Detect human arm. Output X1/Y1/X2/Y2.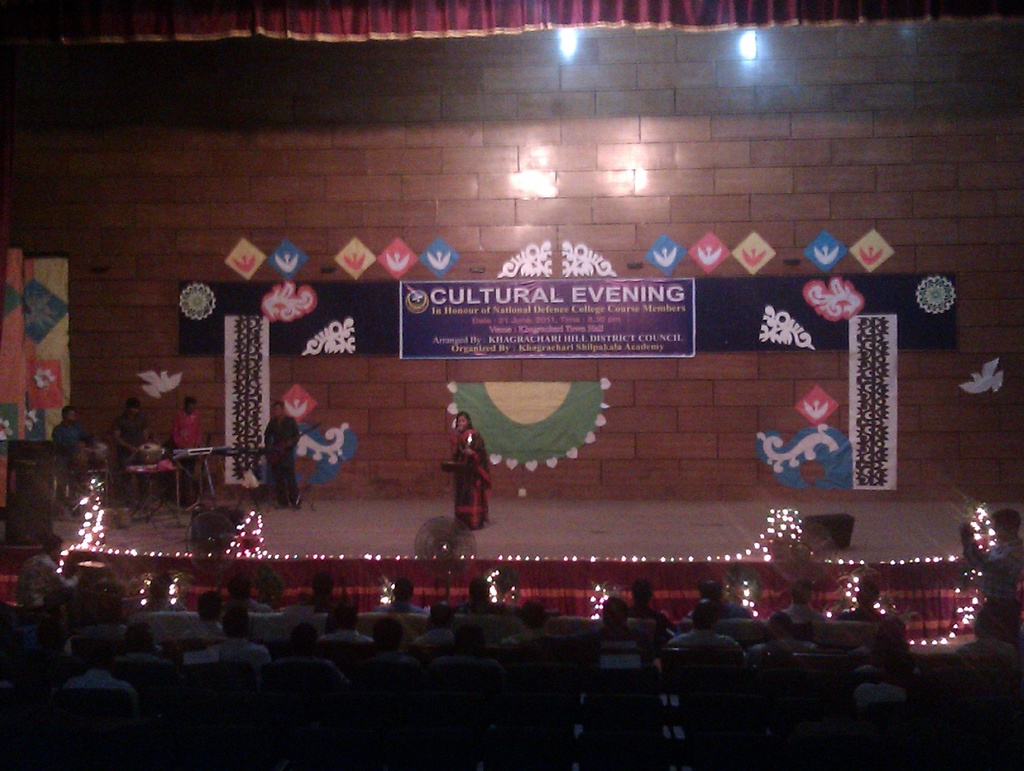
173/414/181/445.
